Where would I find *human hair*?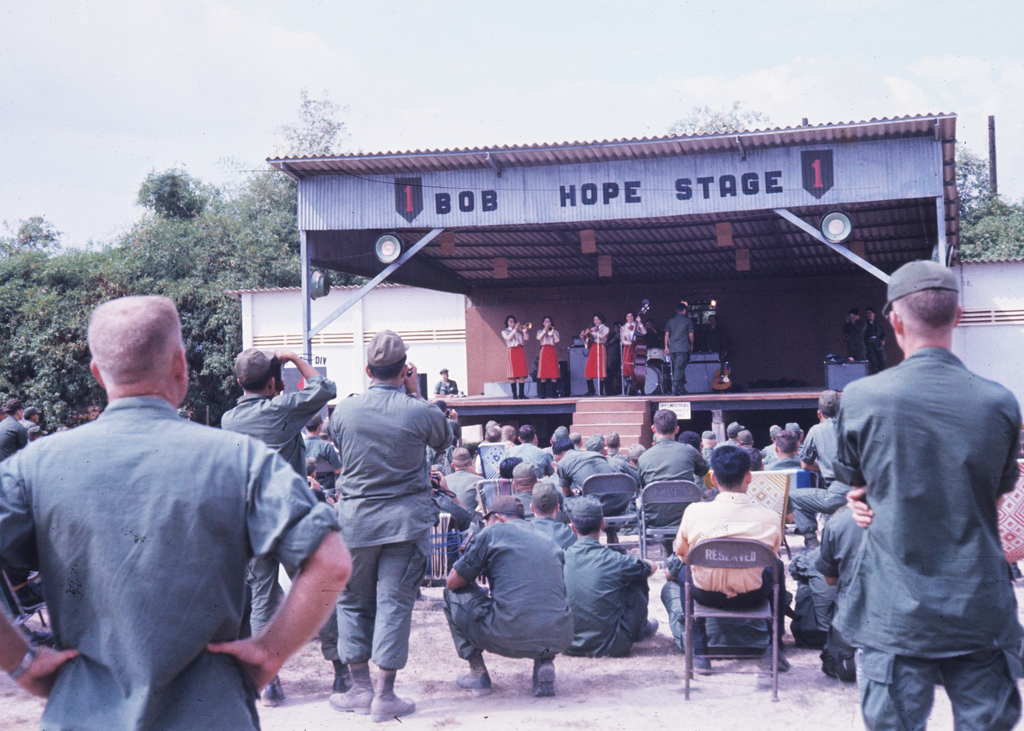
At x1=536 y1=503 x2=553 y2=512.
